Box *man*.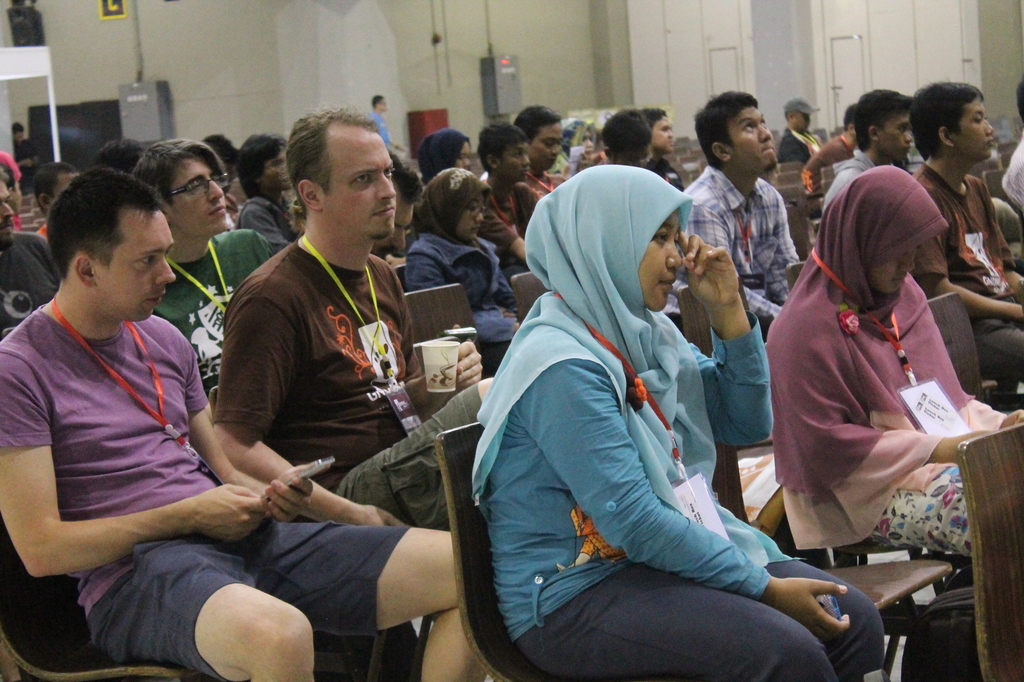
[left=476, top=125, right=555, bottom=255].
